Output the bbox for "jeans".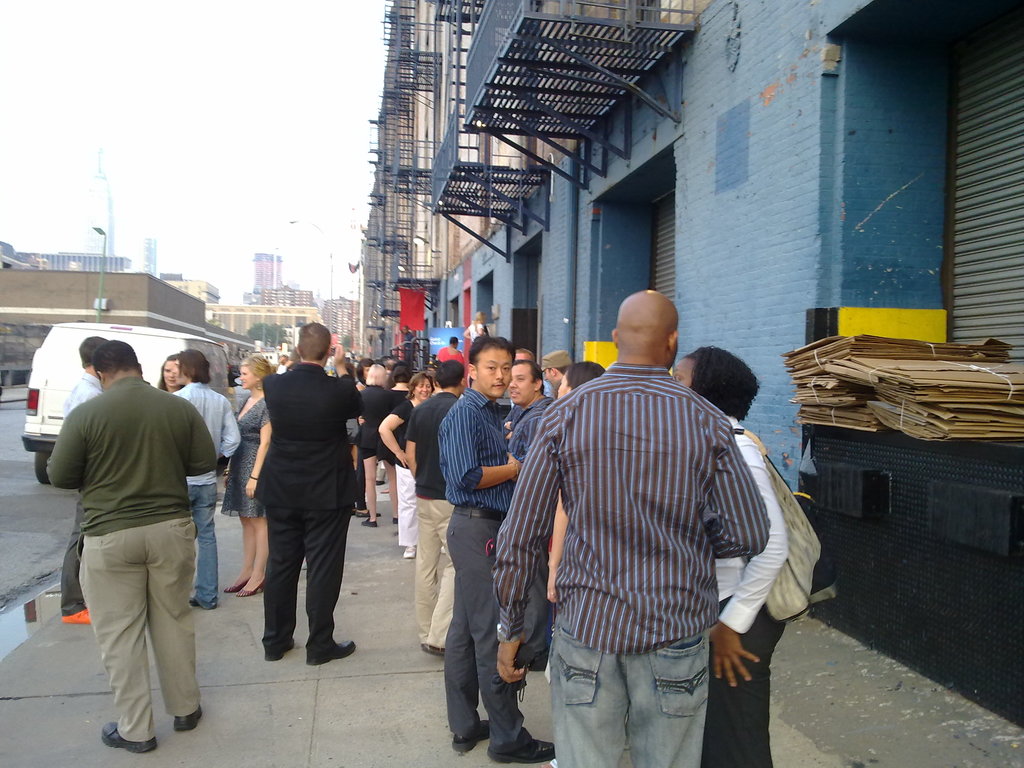
(left=186, top=481, right=218, bottom=609).
